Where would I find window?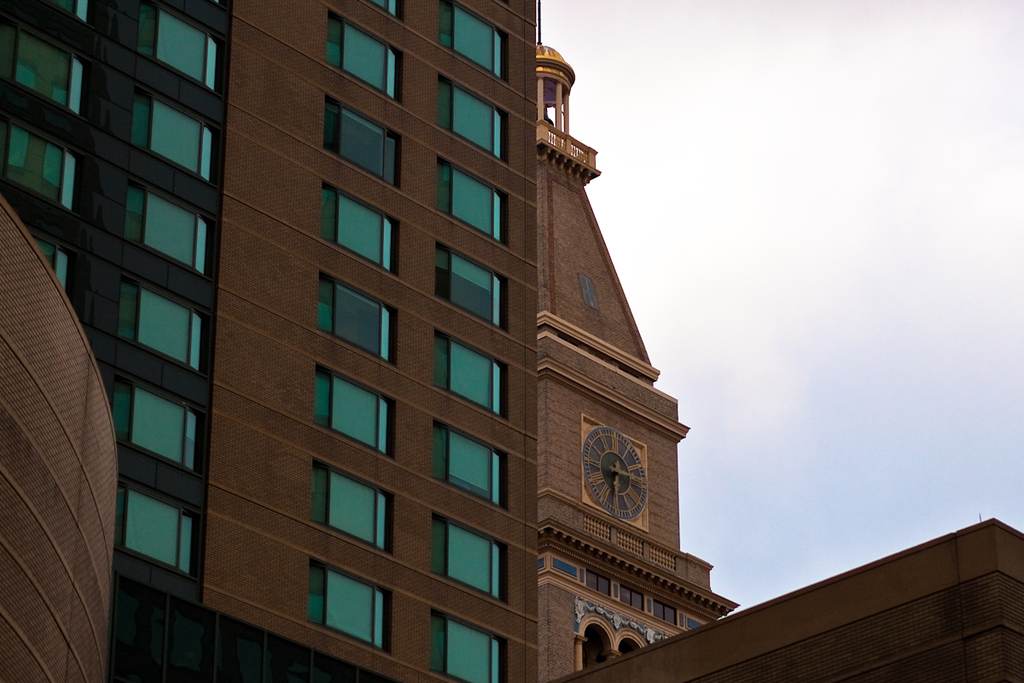
At (47, 0, 99, 25).
